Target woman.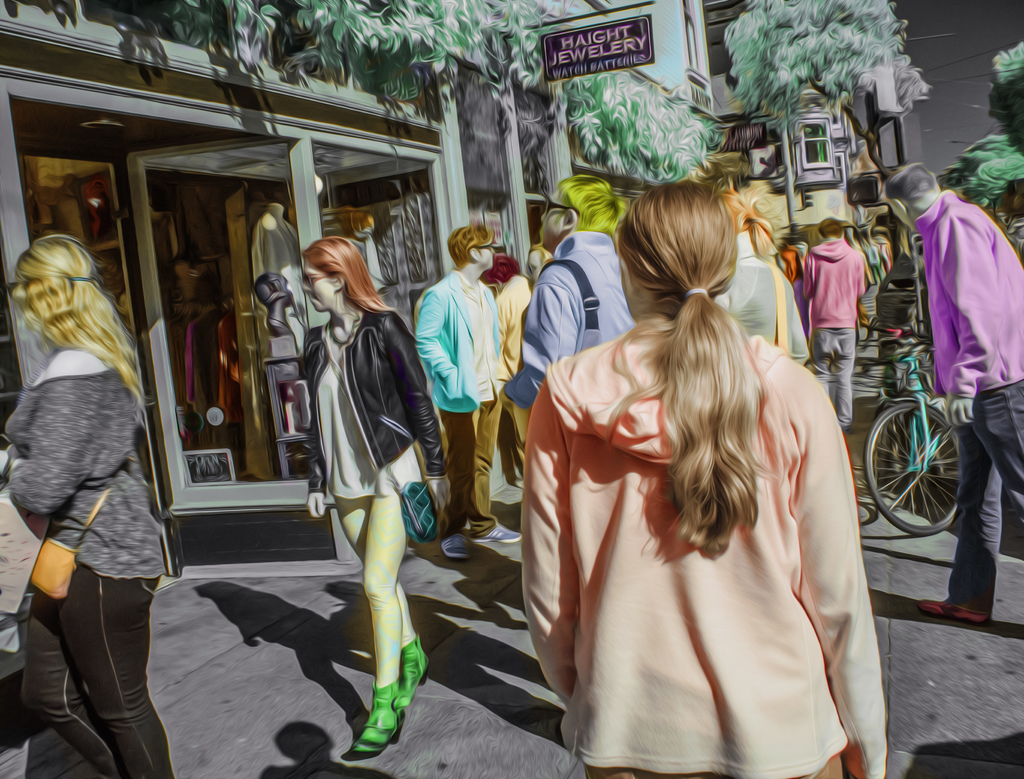
Target region: 298, 239, 450, 756.
